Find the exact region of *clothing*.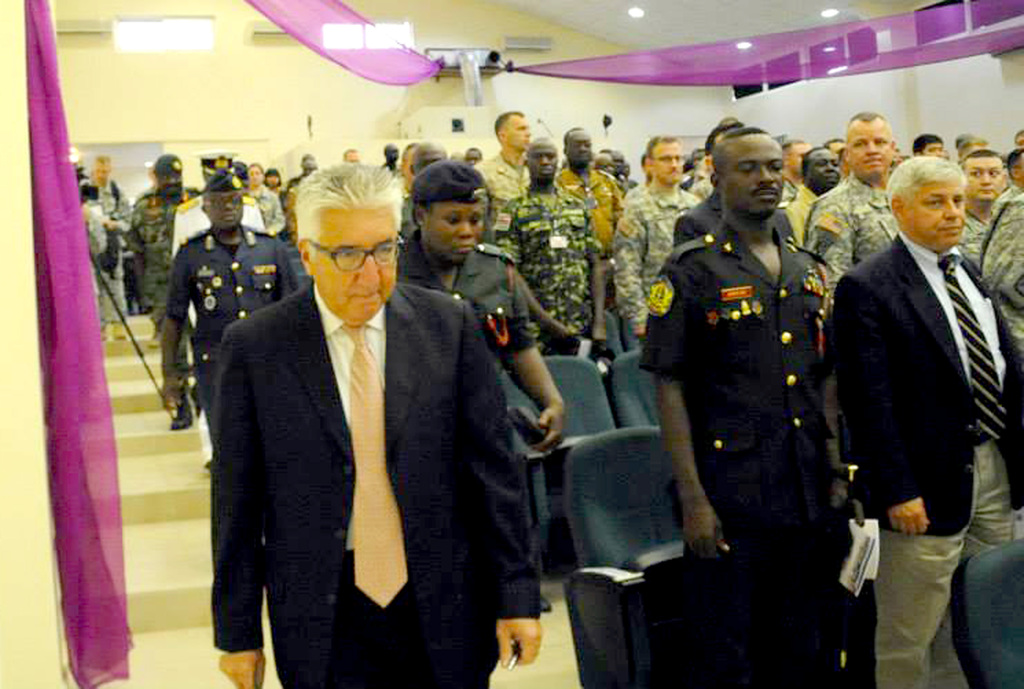
Exact region: region(155, 193, 273, 253).
